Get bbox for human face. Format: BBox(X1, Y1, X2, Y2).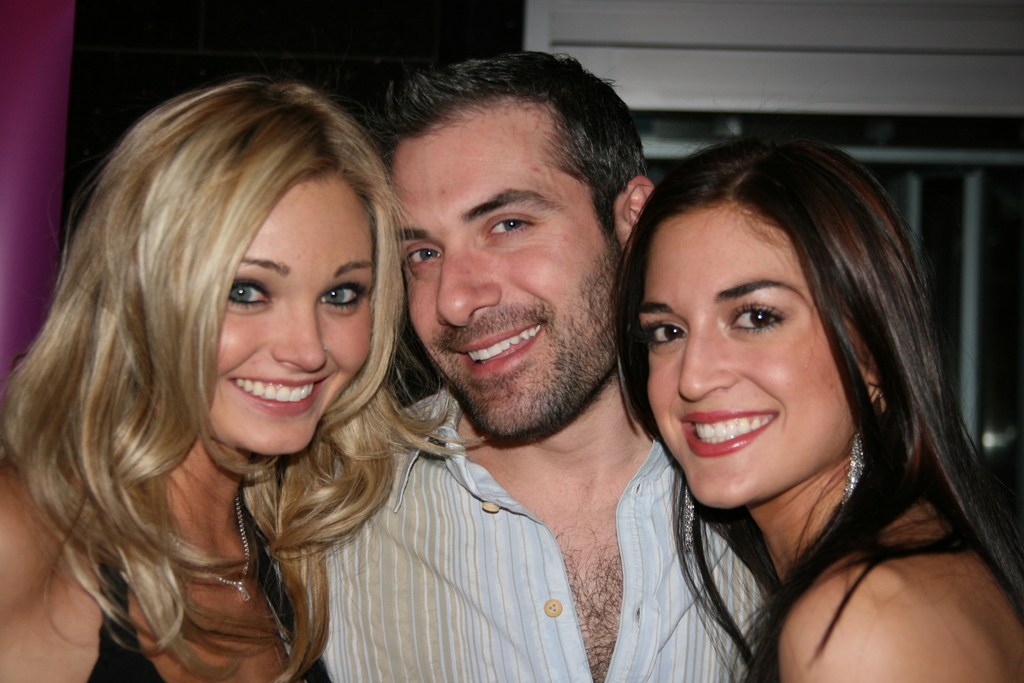
BBox(203, 167, 376, 454).
